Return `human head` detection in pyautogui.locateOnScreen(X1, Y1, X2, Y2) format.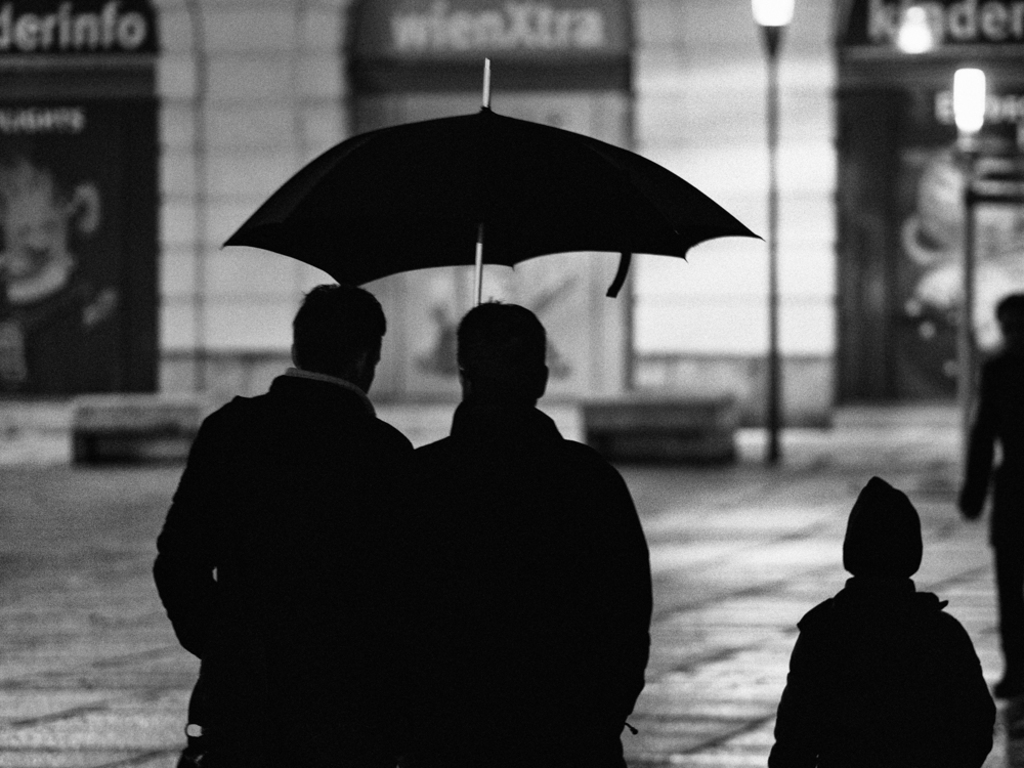
pyautogui.locateOnScreen(288, 282, 393, 392).
